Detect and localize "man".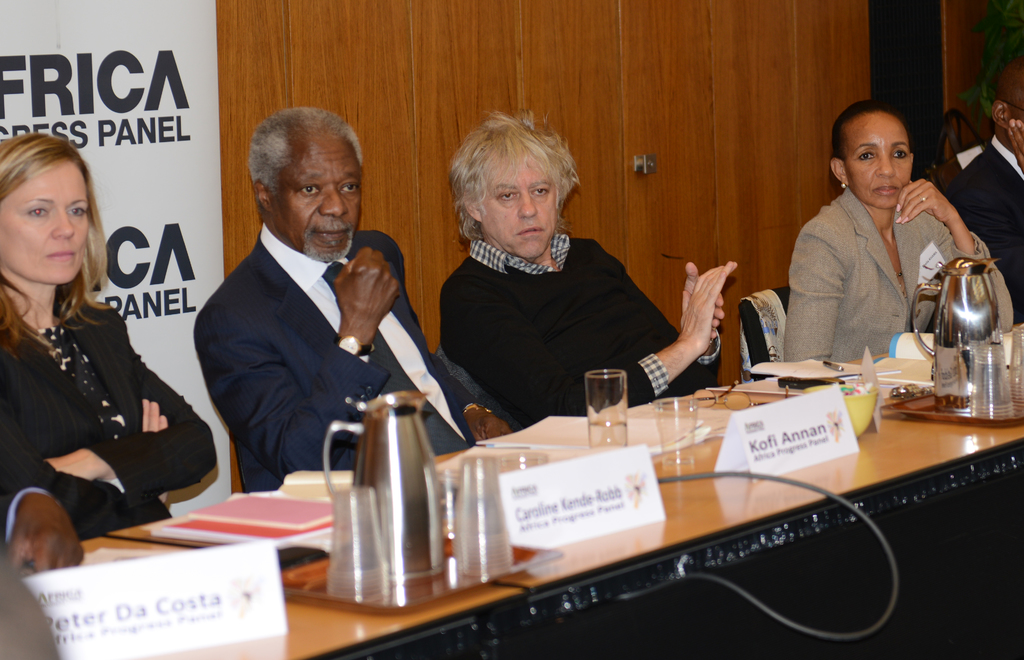
Localized at [x1=442, y1=110, x2=738, y2=431].
